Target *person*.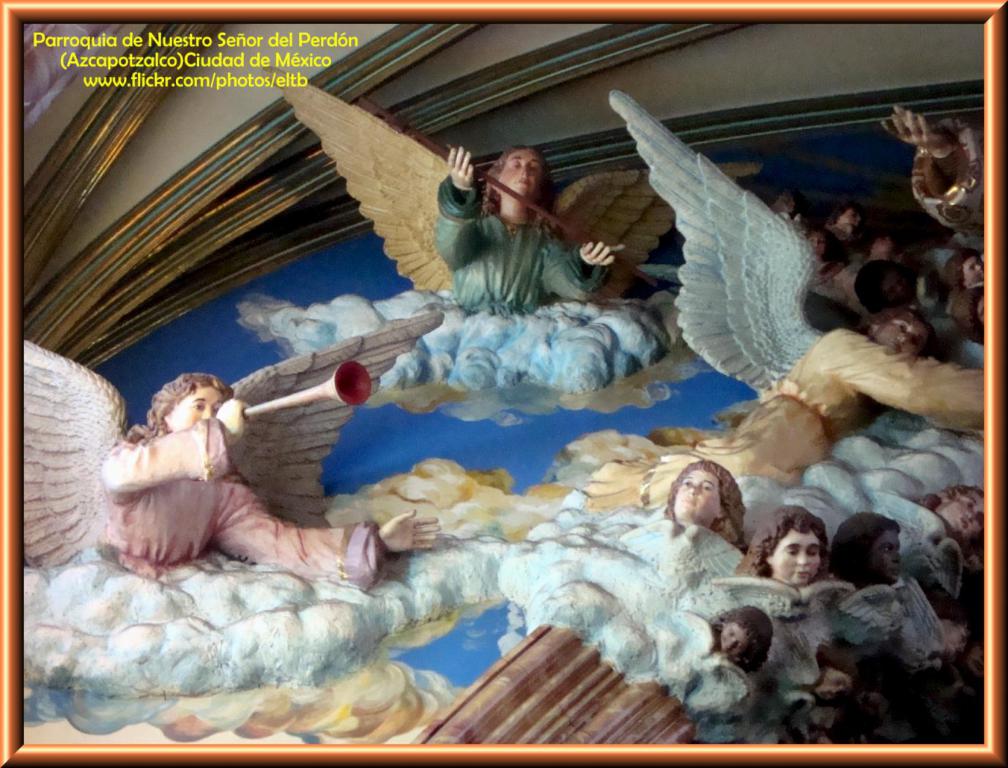
Target region: bbox=(578, 303, 985, 519).
